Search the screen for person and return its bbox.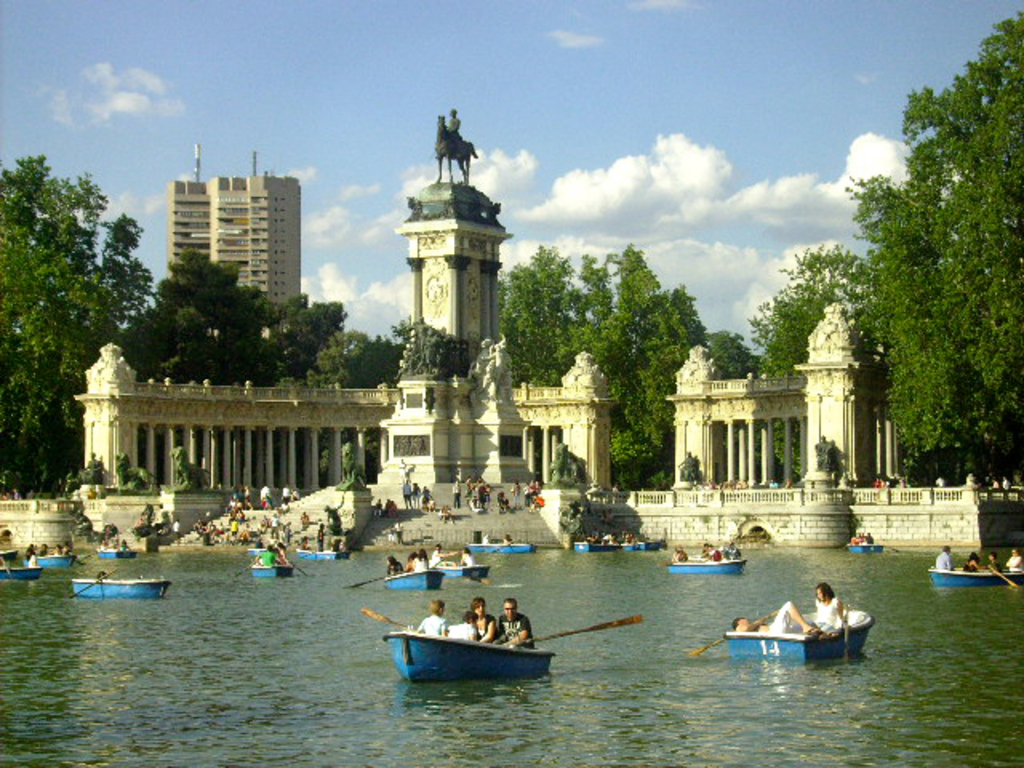
Found: x1=470, y1=602, x2=498, y2=645.
